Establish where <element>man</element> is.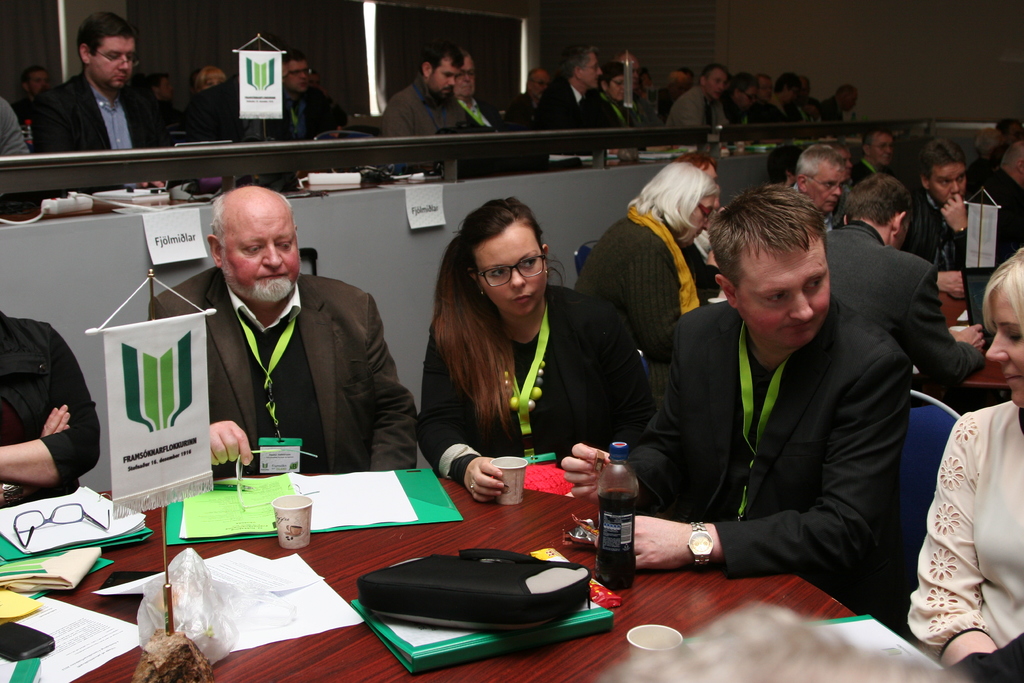
Established at crop(557, 186, 908, 605).
